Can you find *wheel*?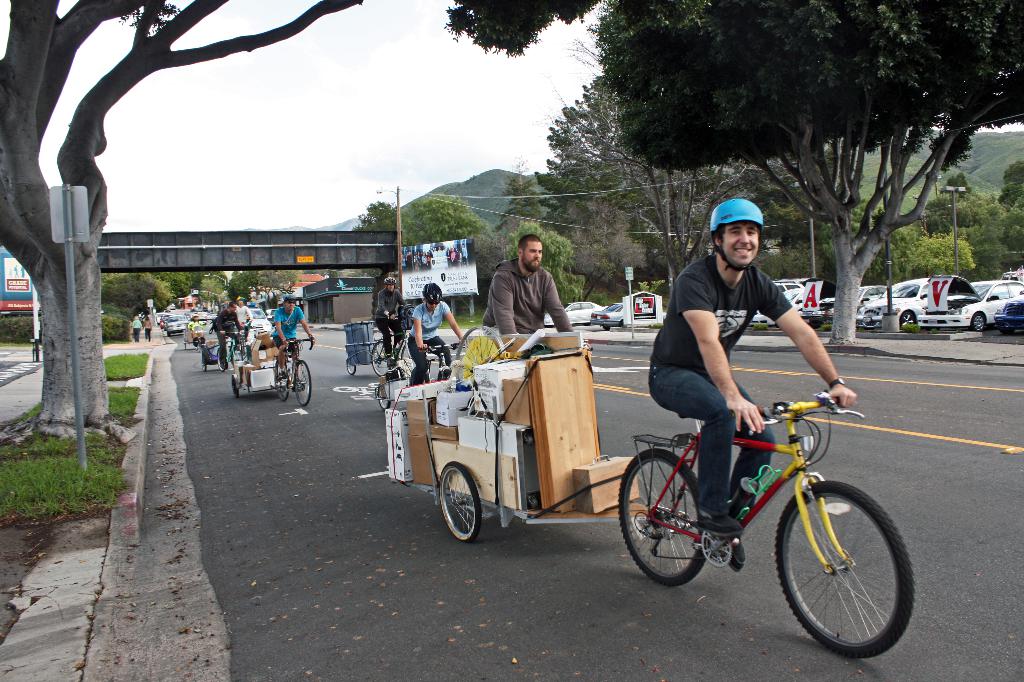
Yes, bounding box: <bbox>273, 359, 288, 398</bbox>.
